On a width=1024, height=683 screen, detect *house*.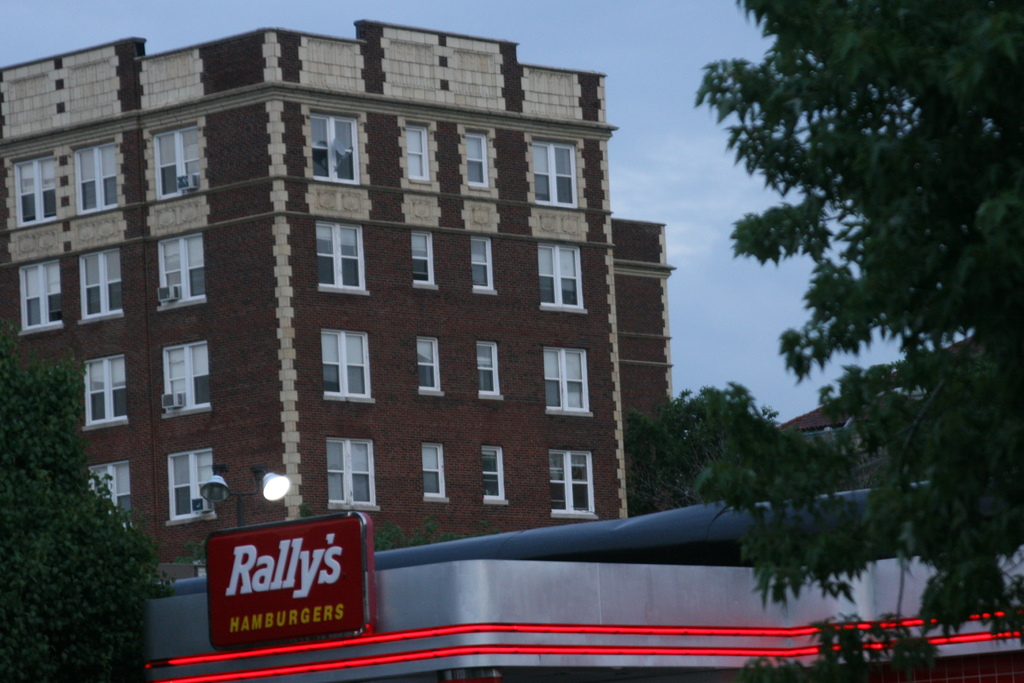
select_region(610, 197, 709, 529).
